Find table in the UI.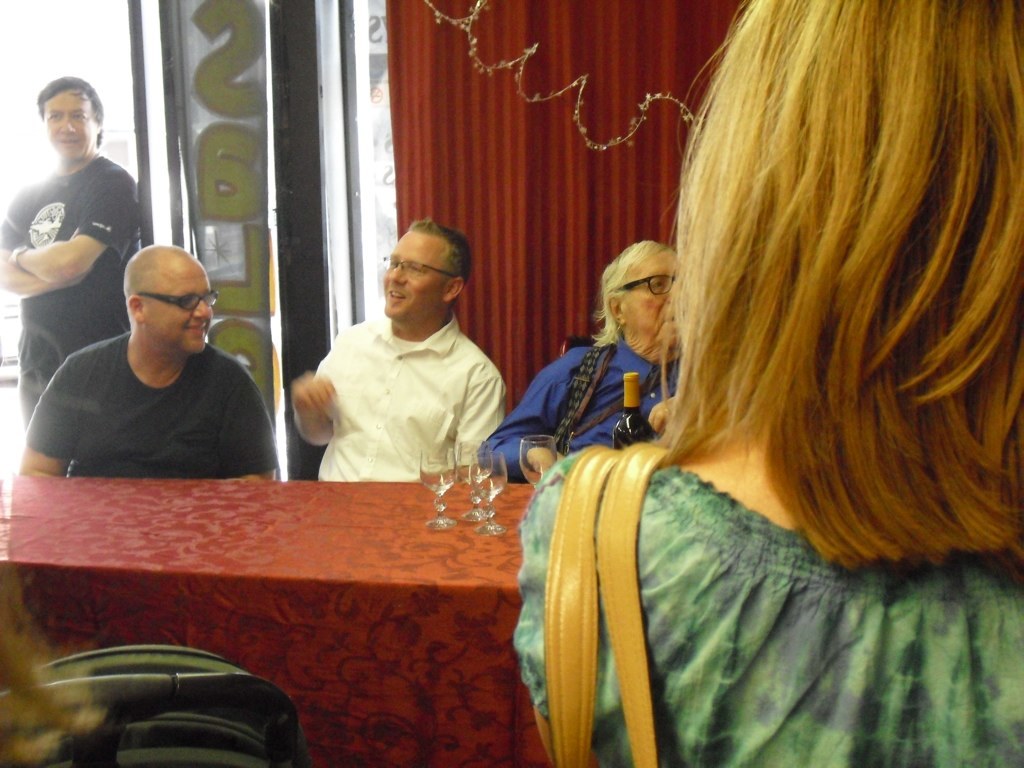
UI element at bbox=(33, 445, 603, 746).
